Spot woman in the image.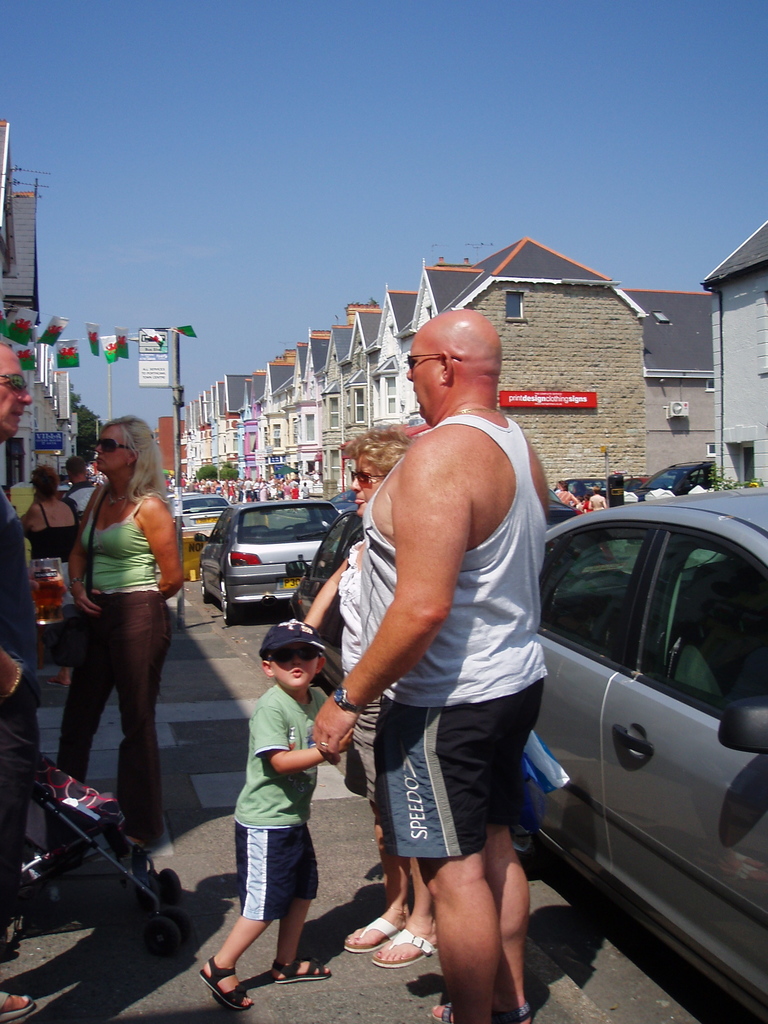
woman found at select_region(555, 483, 578, 508).
